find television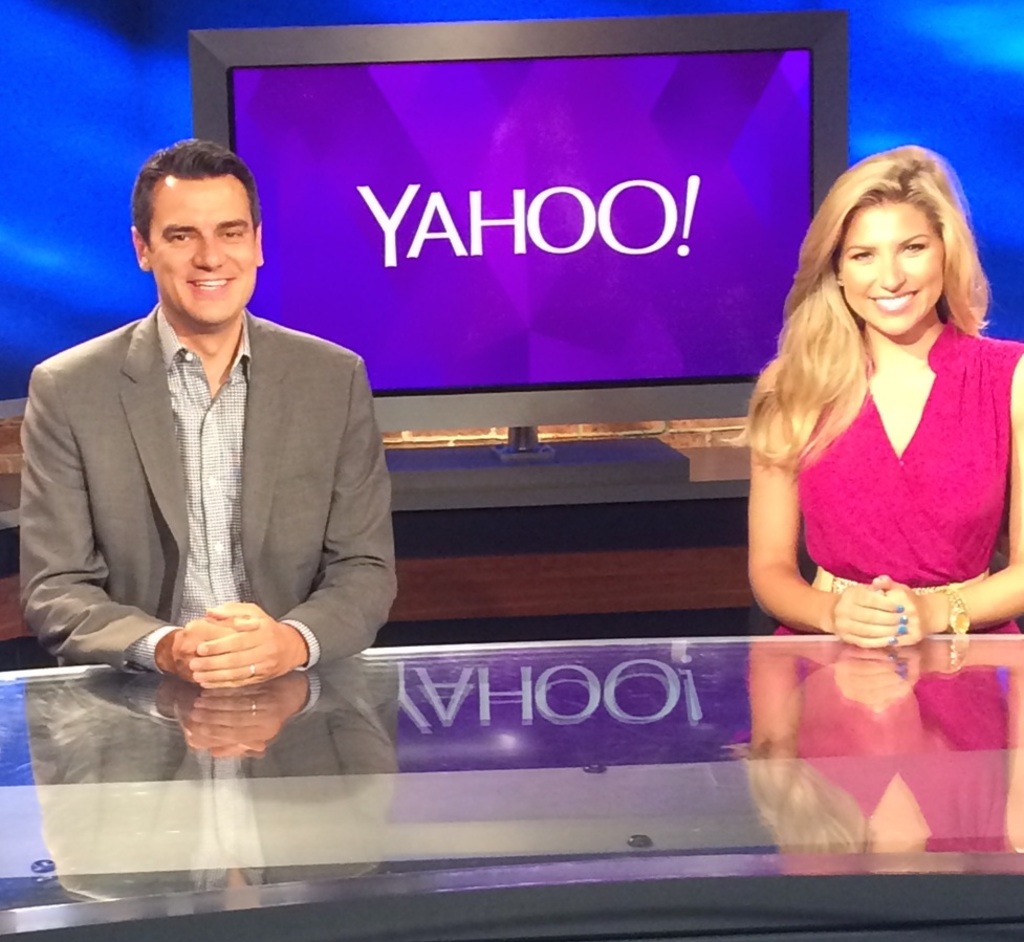
box(190, 9, 849, 460)
